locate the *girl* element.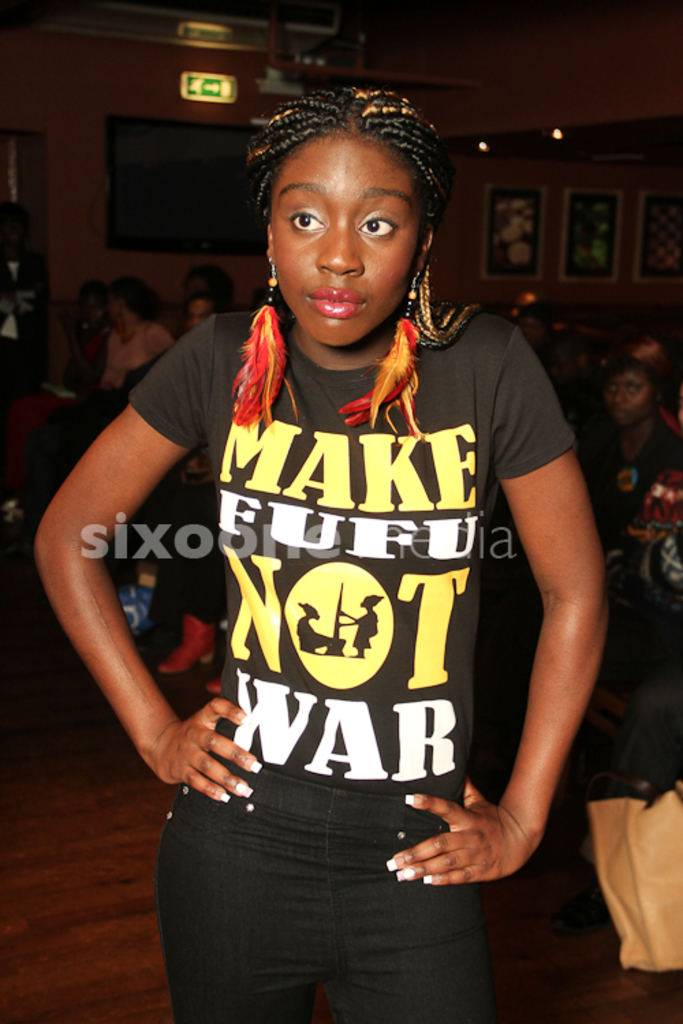
Element bbox: region(36, 82, 604, 1023).
